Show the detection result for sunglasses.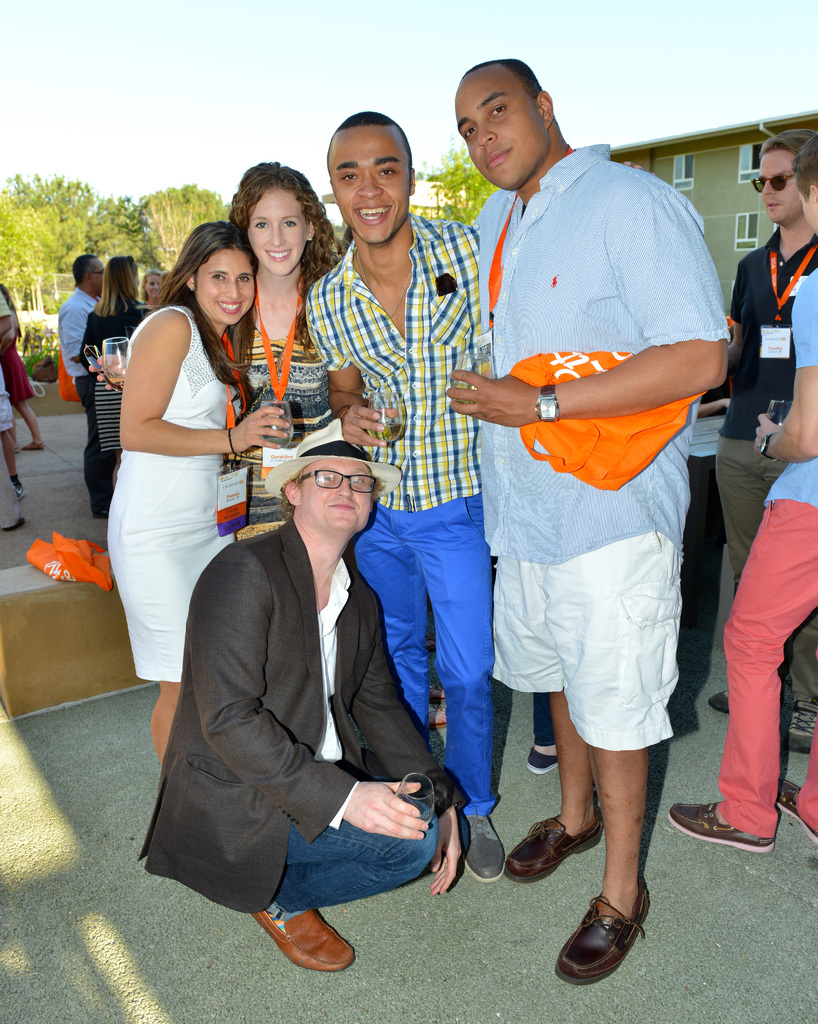
bbox=[750, 175, 794, 193].
